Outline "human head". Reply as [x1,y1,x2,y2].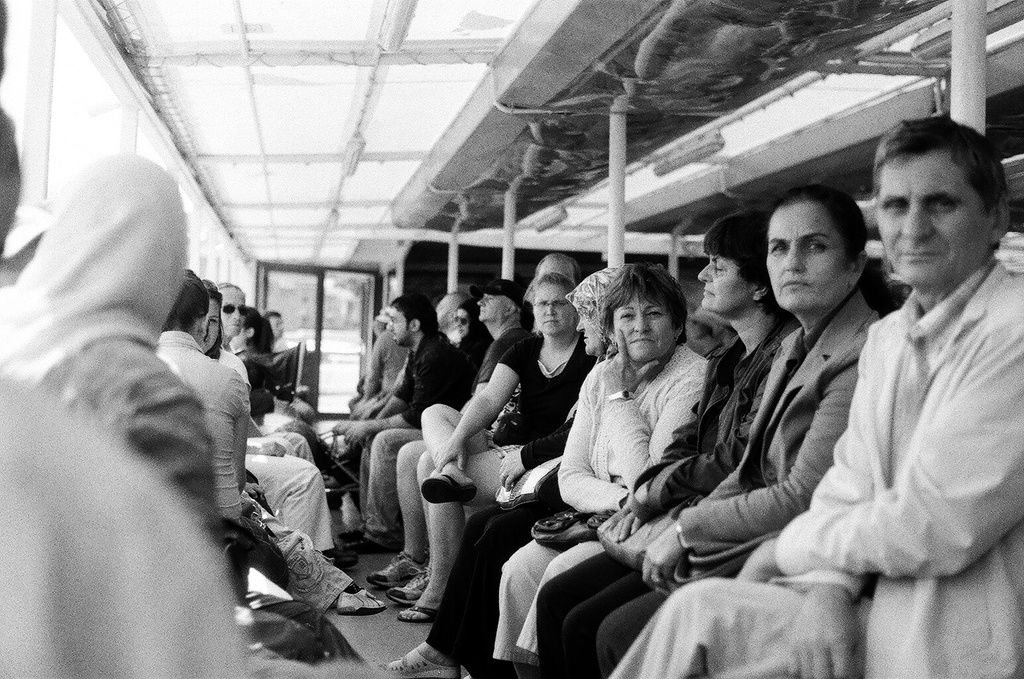
[530,277,572,337].
